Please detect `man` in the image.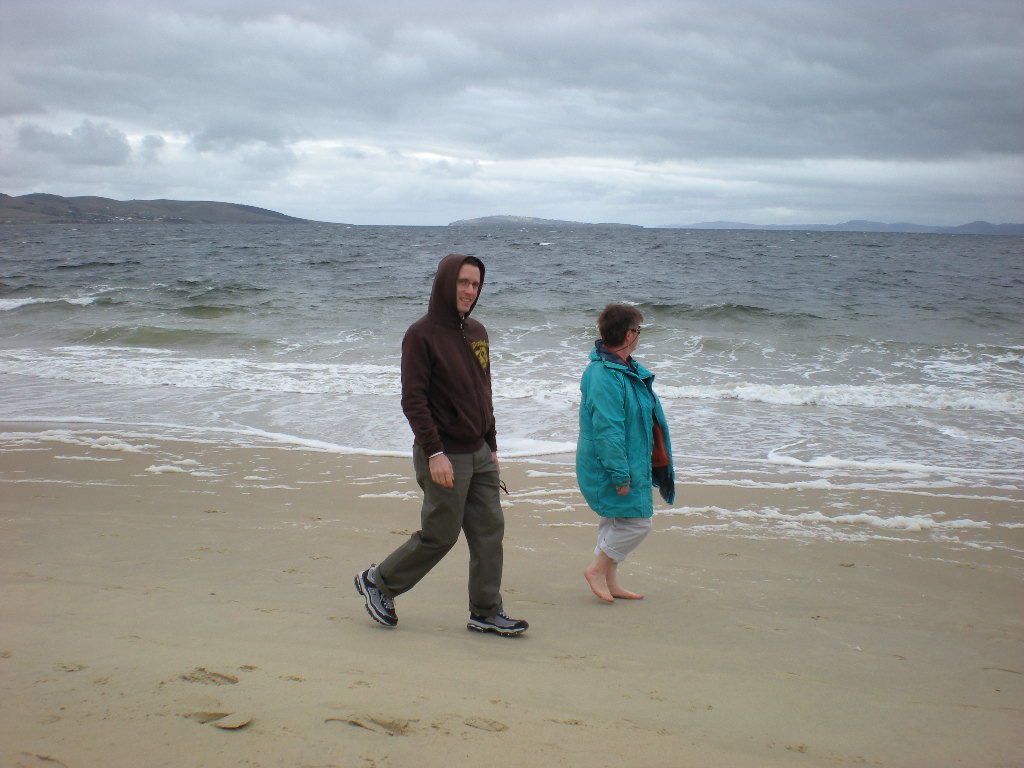
BBox(368, 254, 532, 635).
